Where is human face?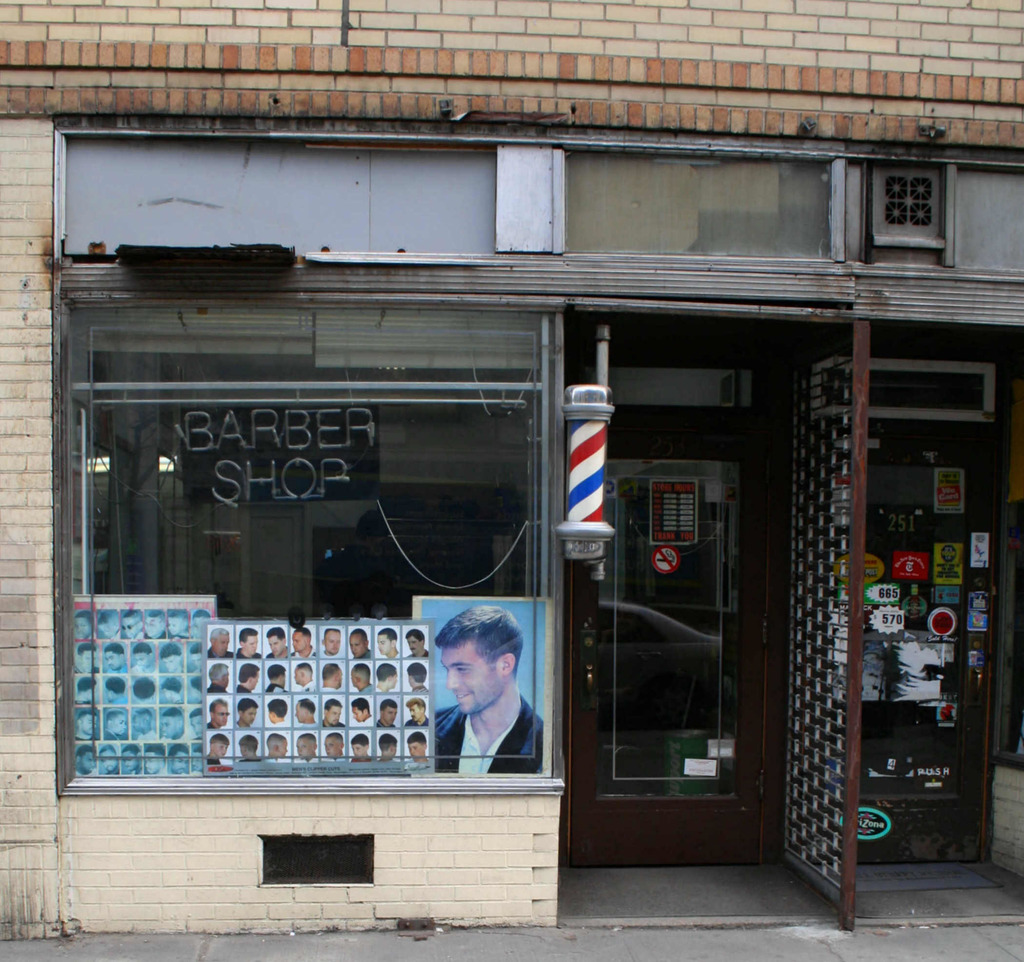
box=[120, 750, 138, 774].
